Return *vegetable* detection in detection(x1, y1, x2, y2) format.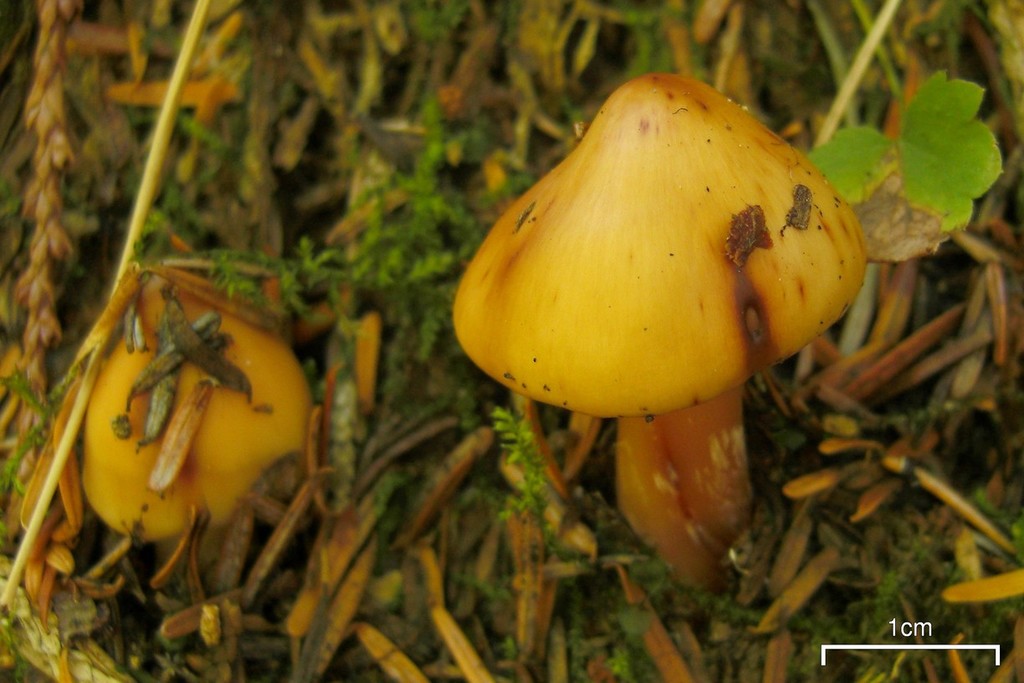
detection(79, 269, 319, 635).
